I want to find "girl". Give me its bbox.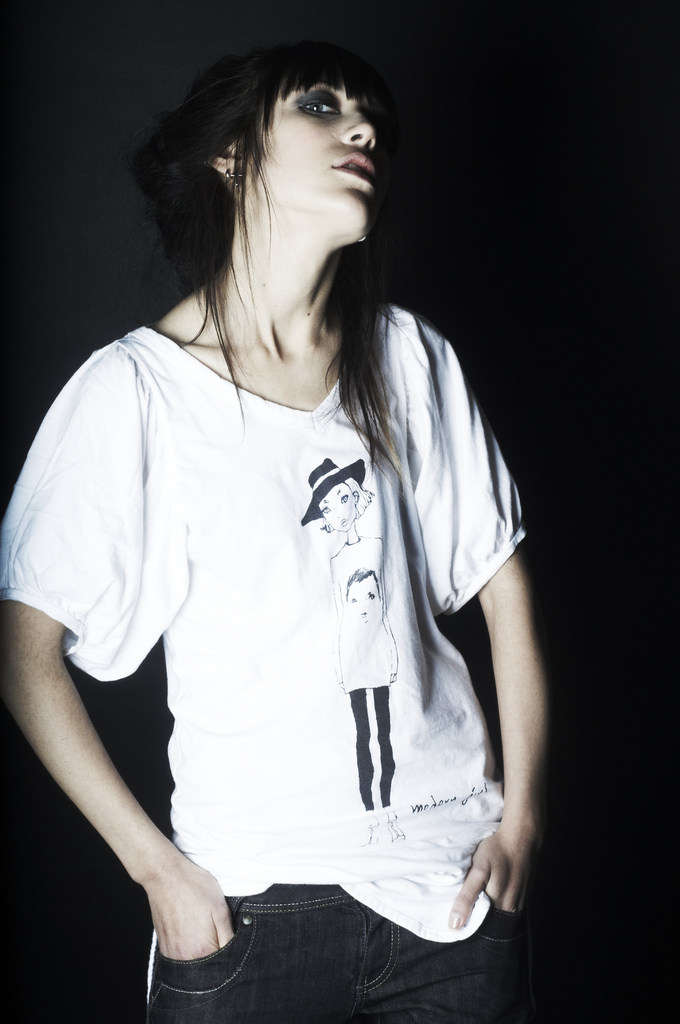
(0, 31, 556, 1023).
